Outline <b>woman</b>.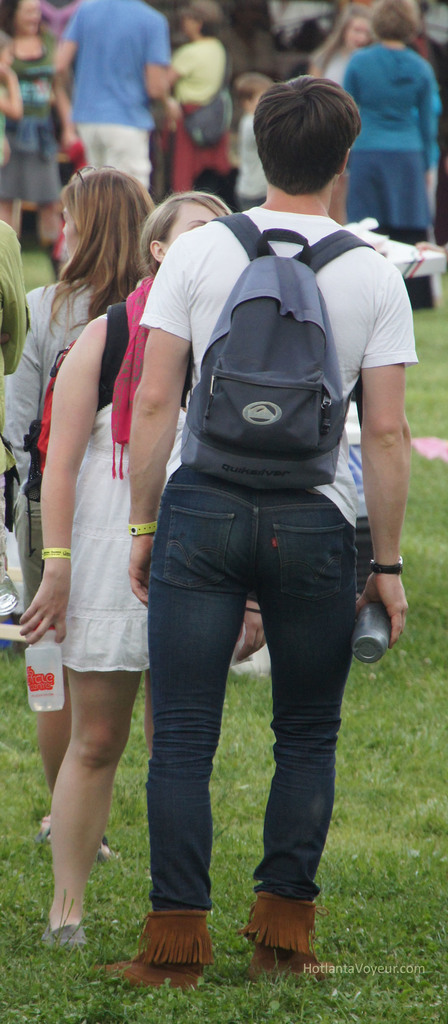
Outline: 345, 4, 446, 233.
